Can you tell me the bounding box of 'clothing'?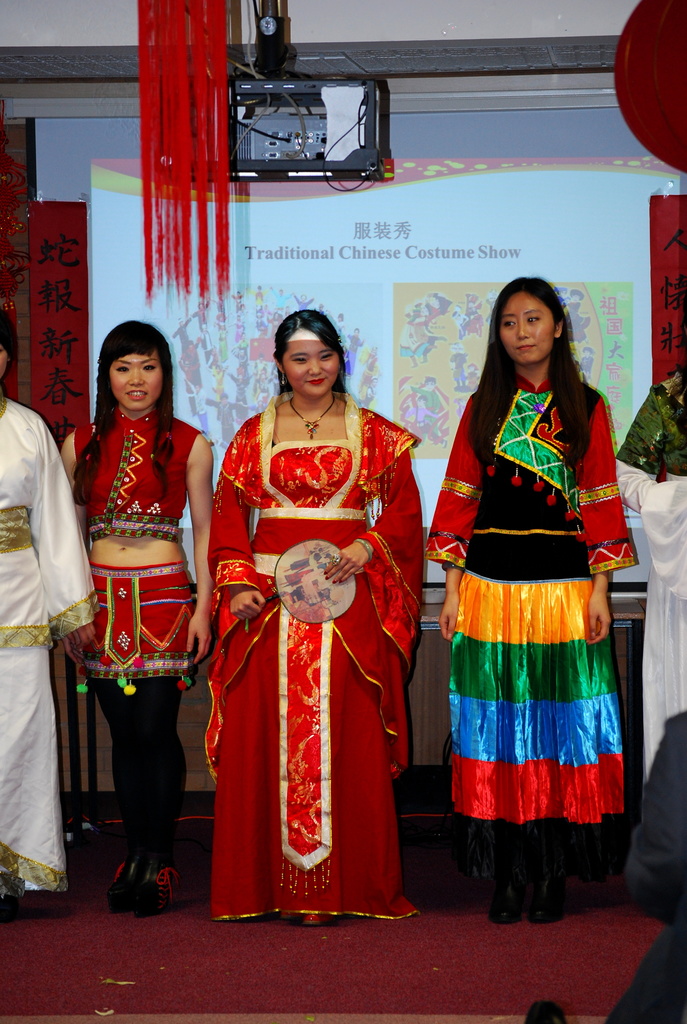
(425,369,641,876).
